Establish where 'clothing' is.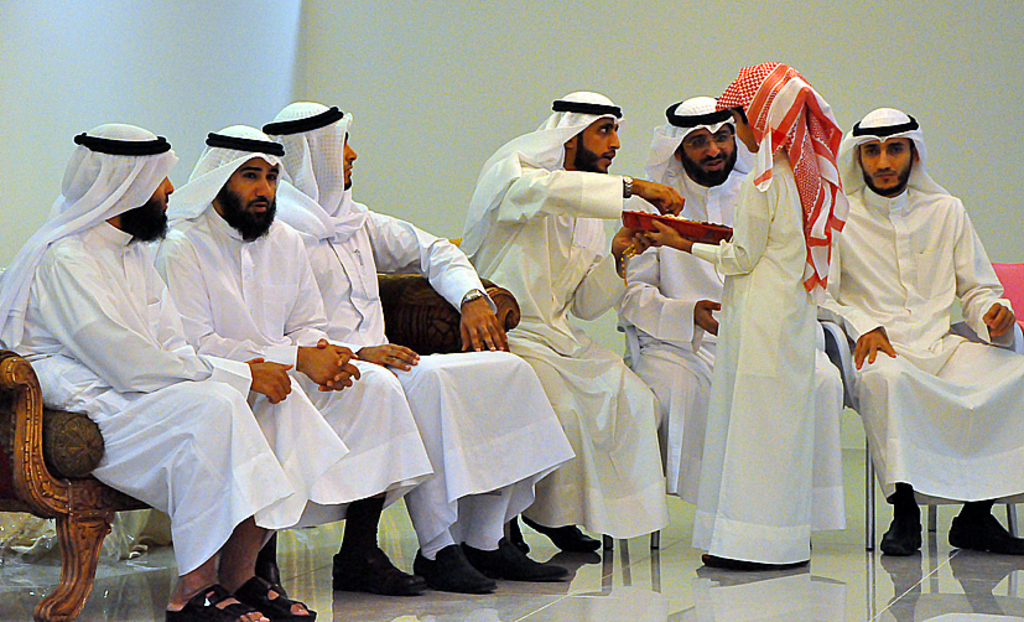
Established at l=675, t=57, r=853, b=558.
